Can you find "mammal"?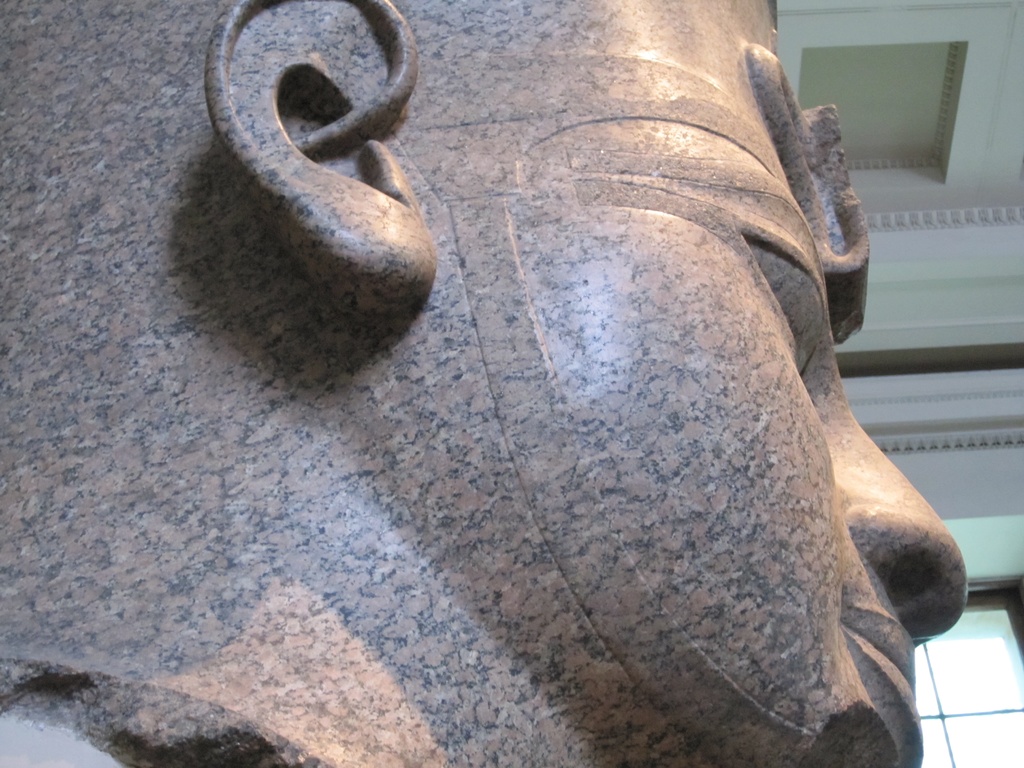
Yes, bounding box: (x1=0, y1=0, x2=1004, y2=767).
